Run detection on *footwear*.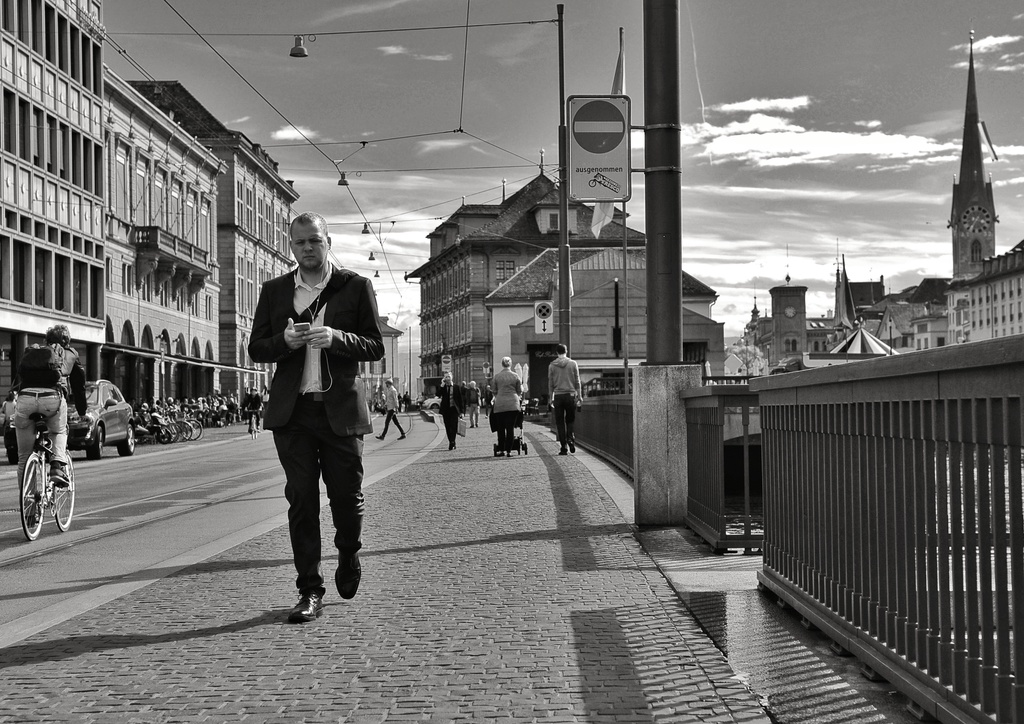
Result: l=396, t=433, r=408, b=443.
